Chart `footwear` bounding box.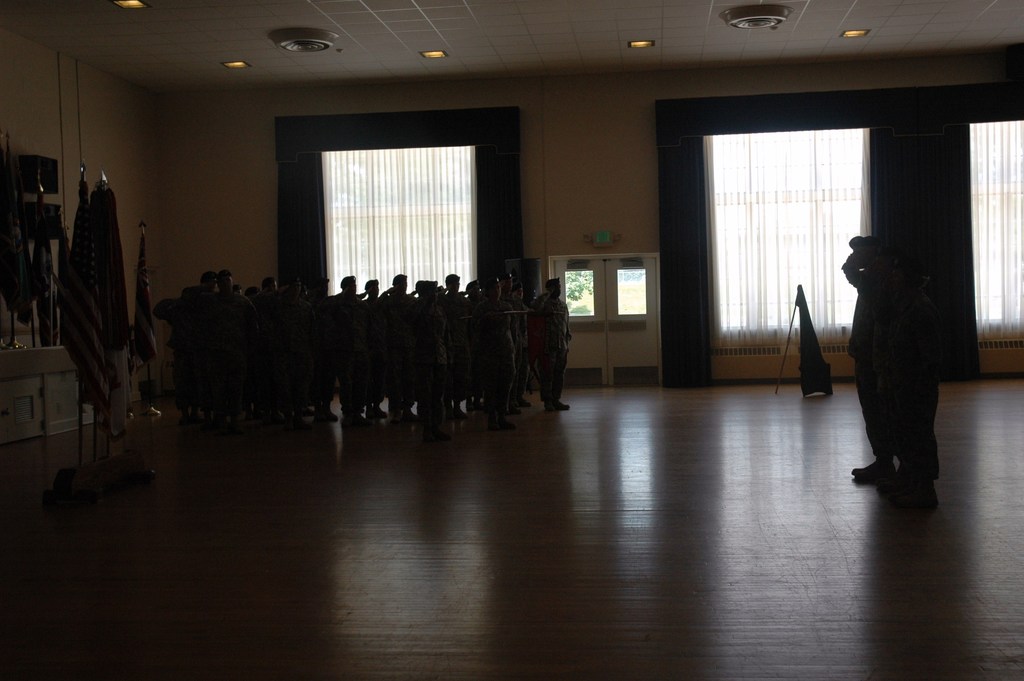
Charted: region(892, 479, 938, 508).
